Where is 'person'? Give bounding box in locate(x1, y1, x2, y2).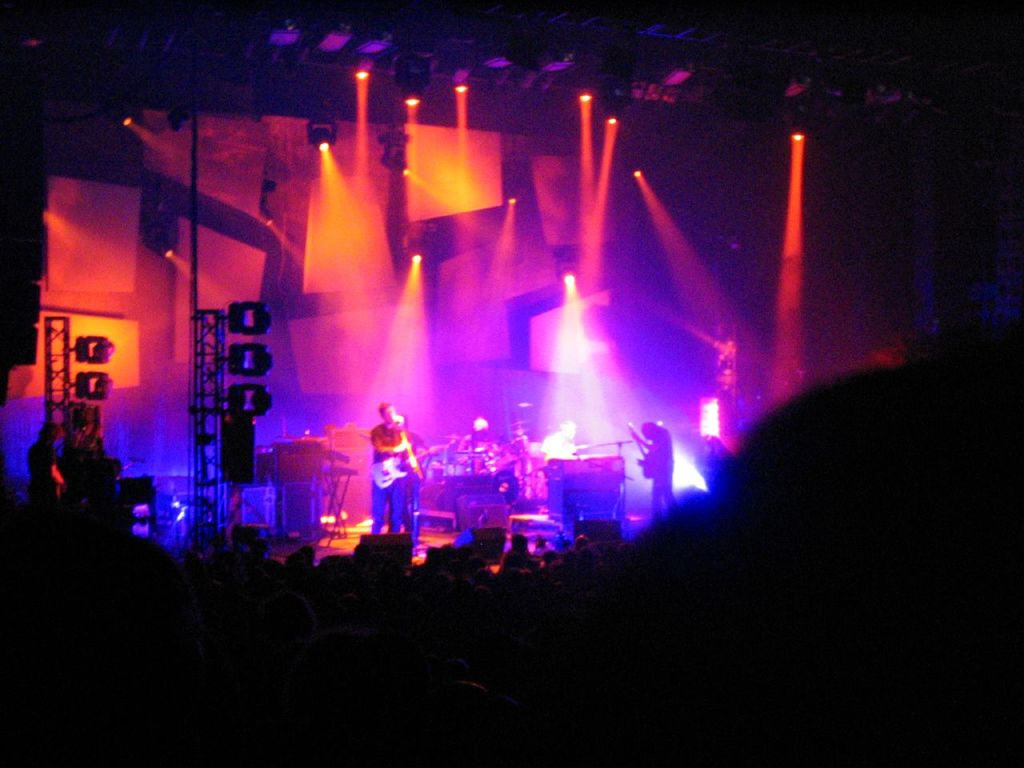
locate(27, 420, 59, 522).
